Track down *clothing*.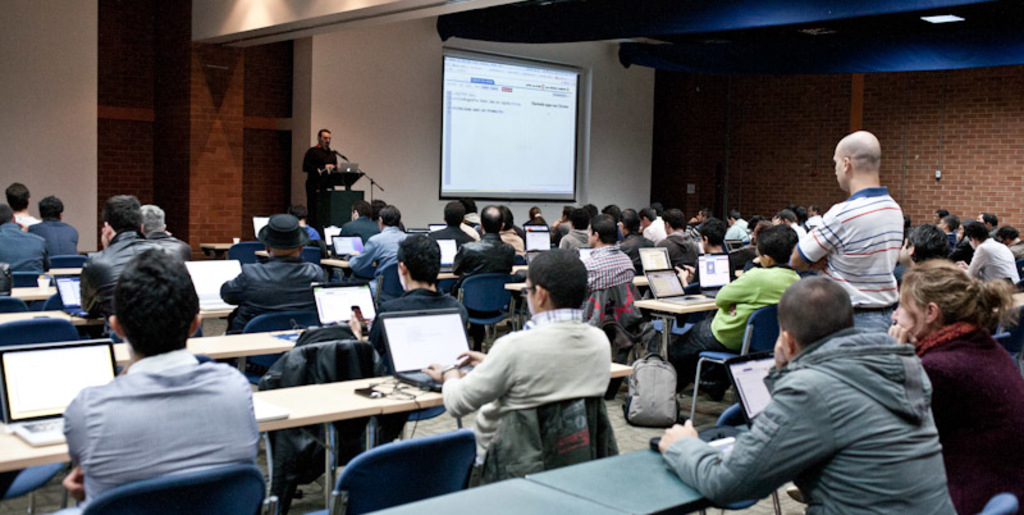
Tracked to x1=28, y1=217, x2=77, y2=274.
